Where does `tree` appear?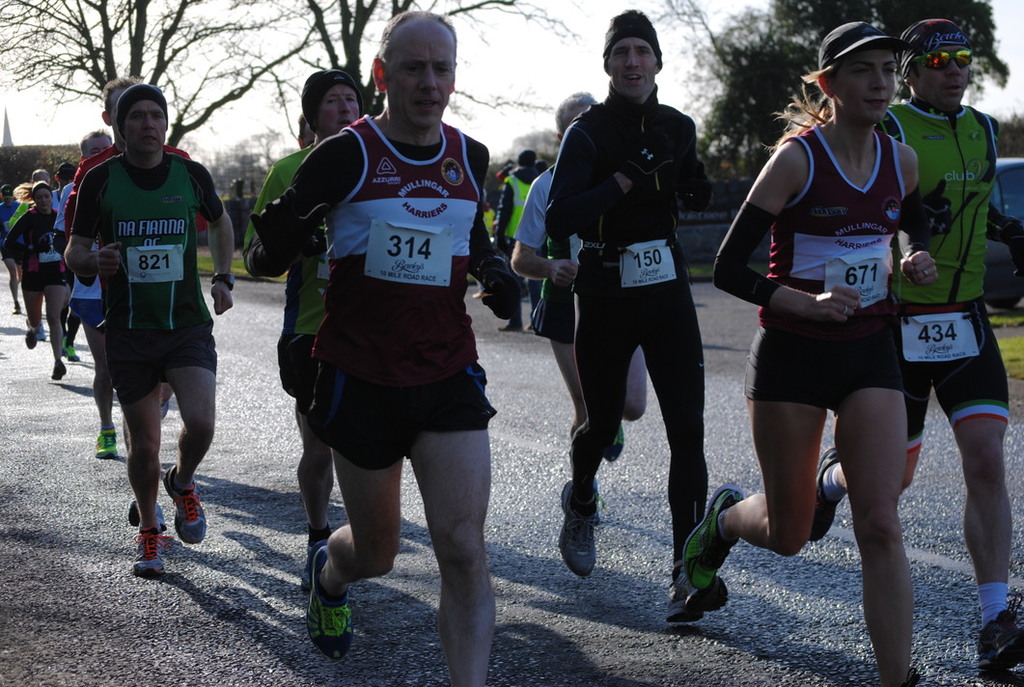
Appears at [644, 0, 1023, 245].
